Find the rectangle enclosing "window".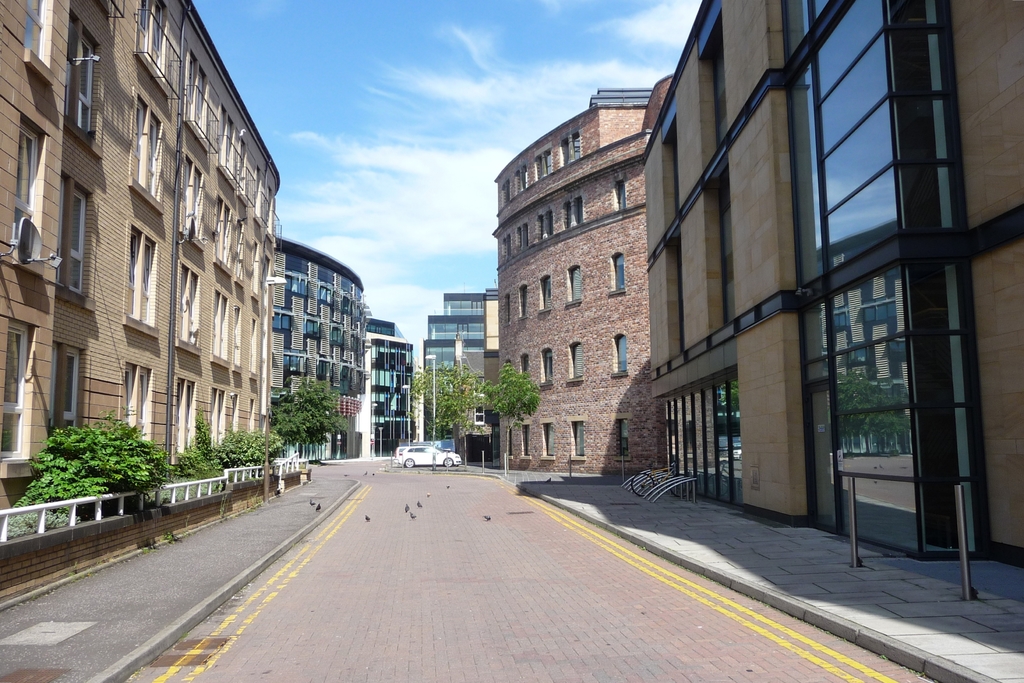
564,418,587,462.
